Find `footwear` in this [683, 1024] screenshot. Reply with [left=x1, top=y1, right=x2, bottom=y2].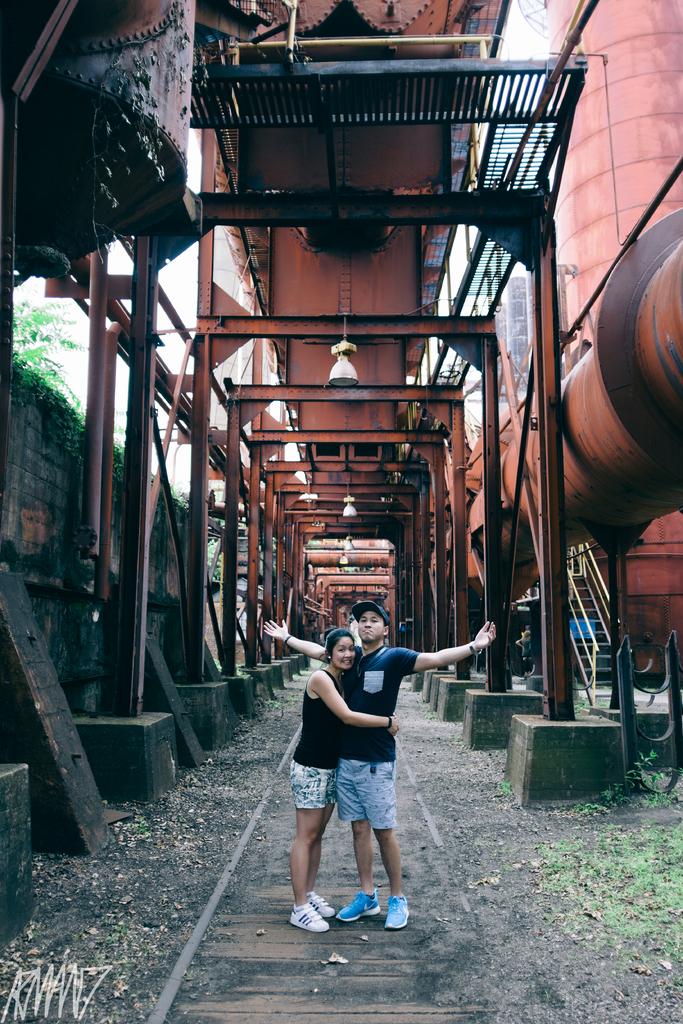
[left=281, top=900, right=331, bottom=933].
